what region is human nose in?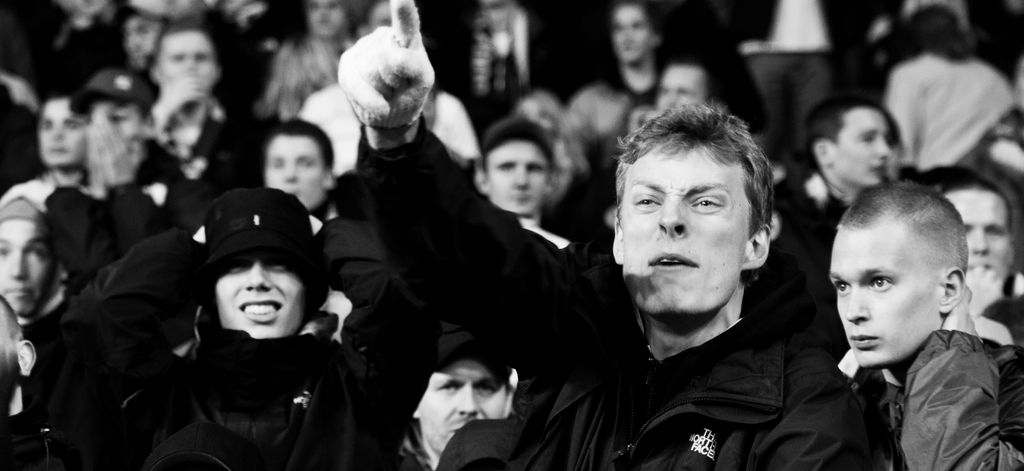
<region>8, 249, 29, 276</region>.
